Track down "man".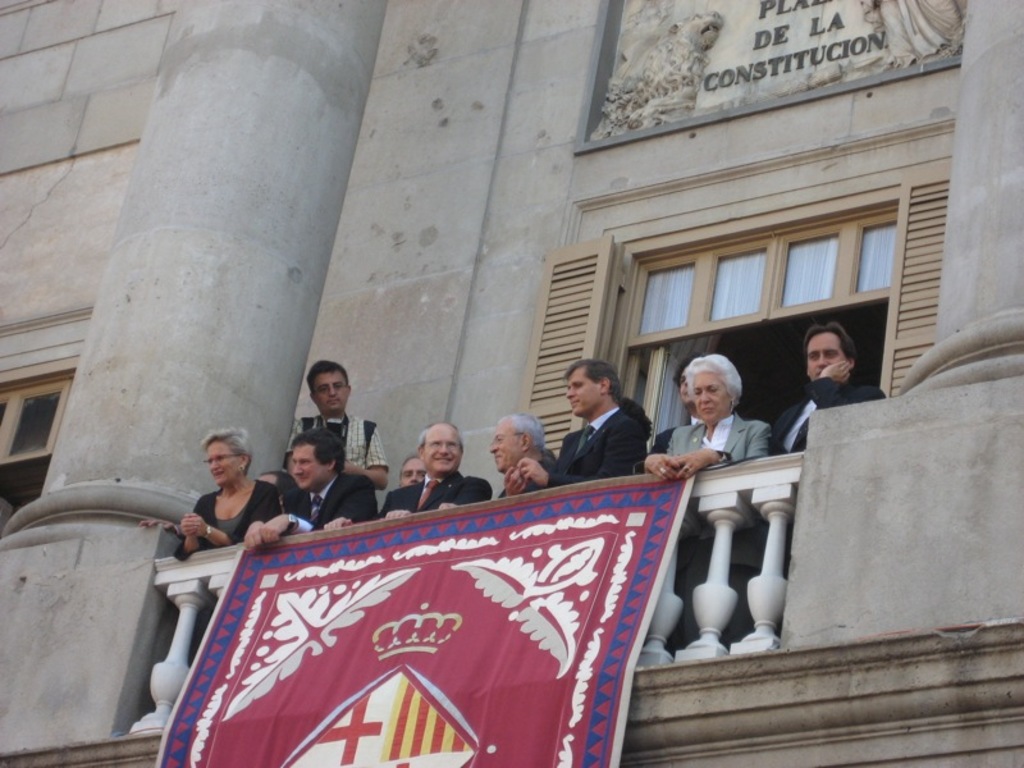
Tracked to locate(383, 431, 488, 520).
